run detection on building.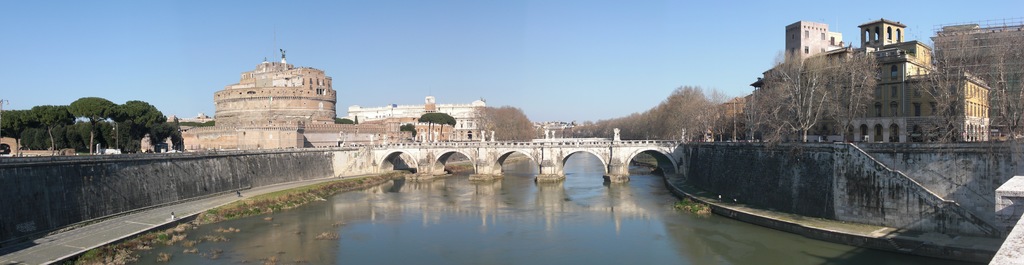
Result: <region>787, 20, 847, 67</region>.
